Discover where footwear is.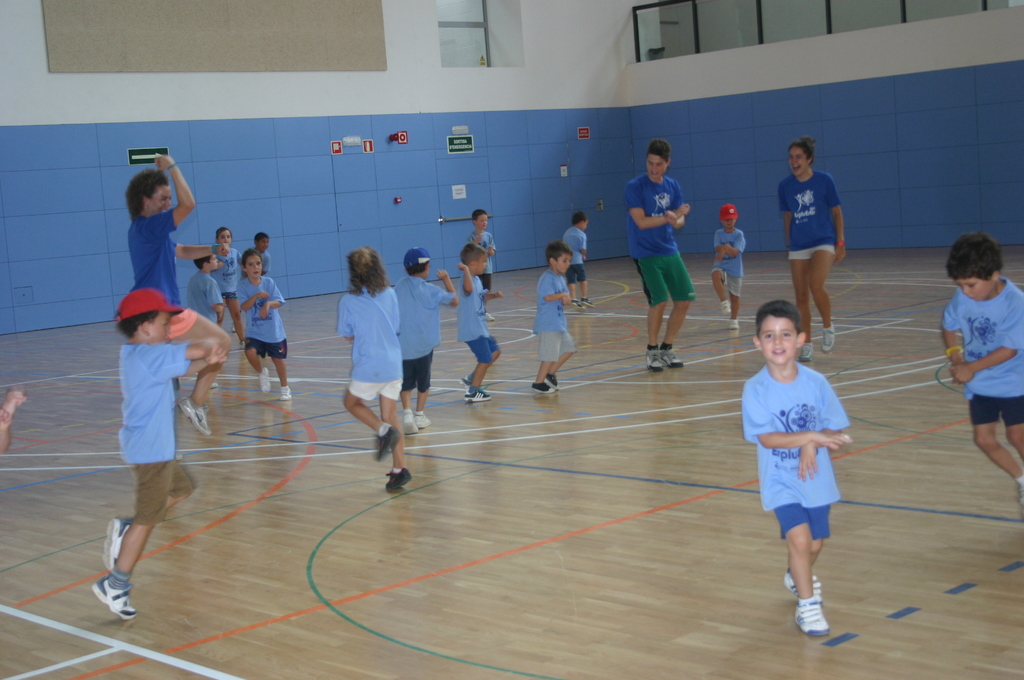
Discovered at detection(371, 426, 401, 465).
